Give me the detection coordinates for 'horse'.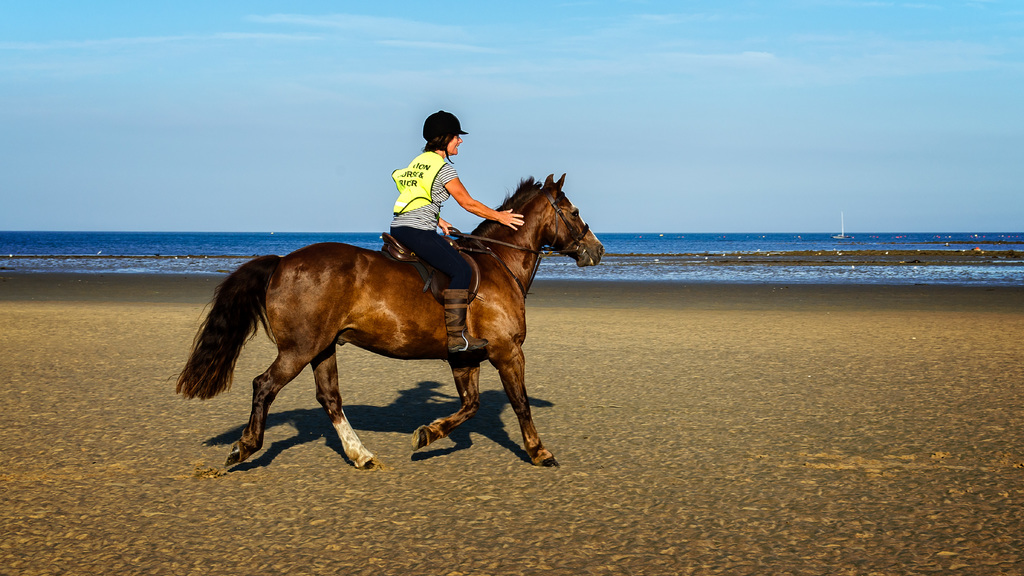
173/174/602/469.
